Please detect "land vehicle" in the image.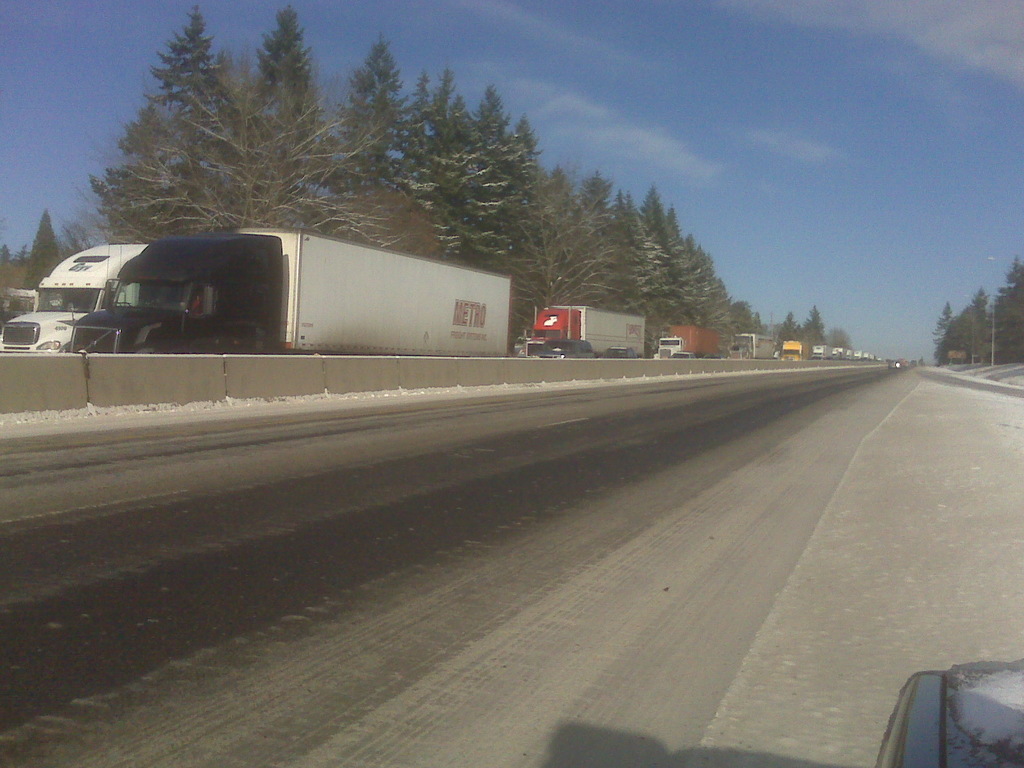
l=837, t=348, r=845, b=357.
